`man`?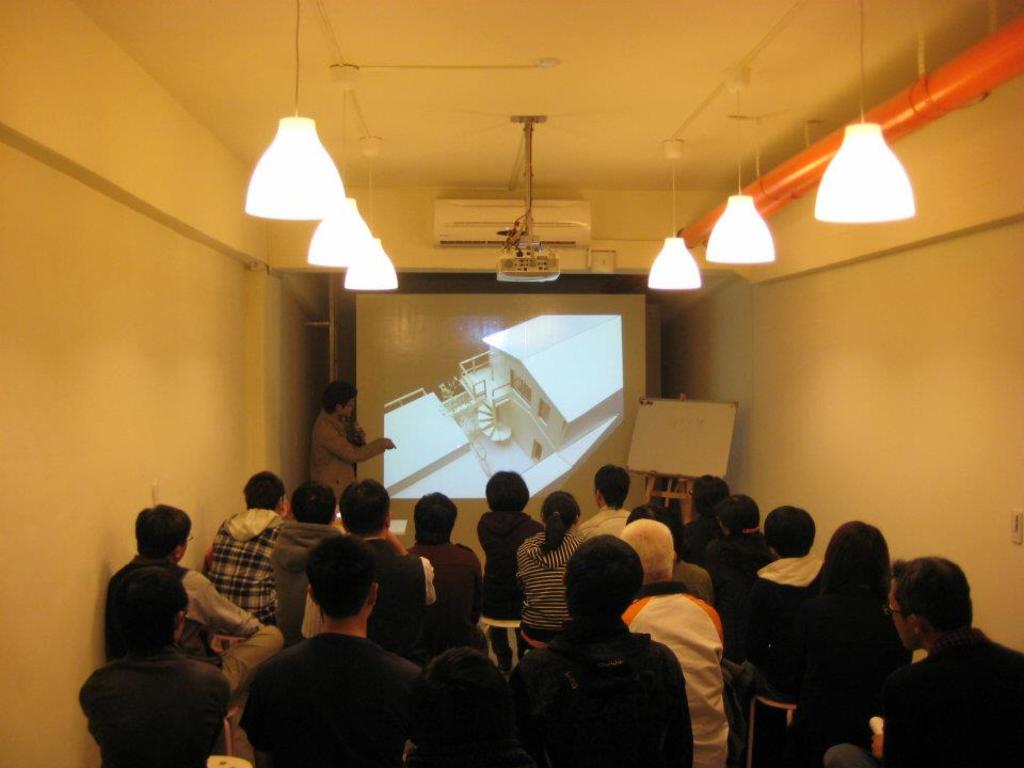
BBox(273, 480, 339, 629)
